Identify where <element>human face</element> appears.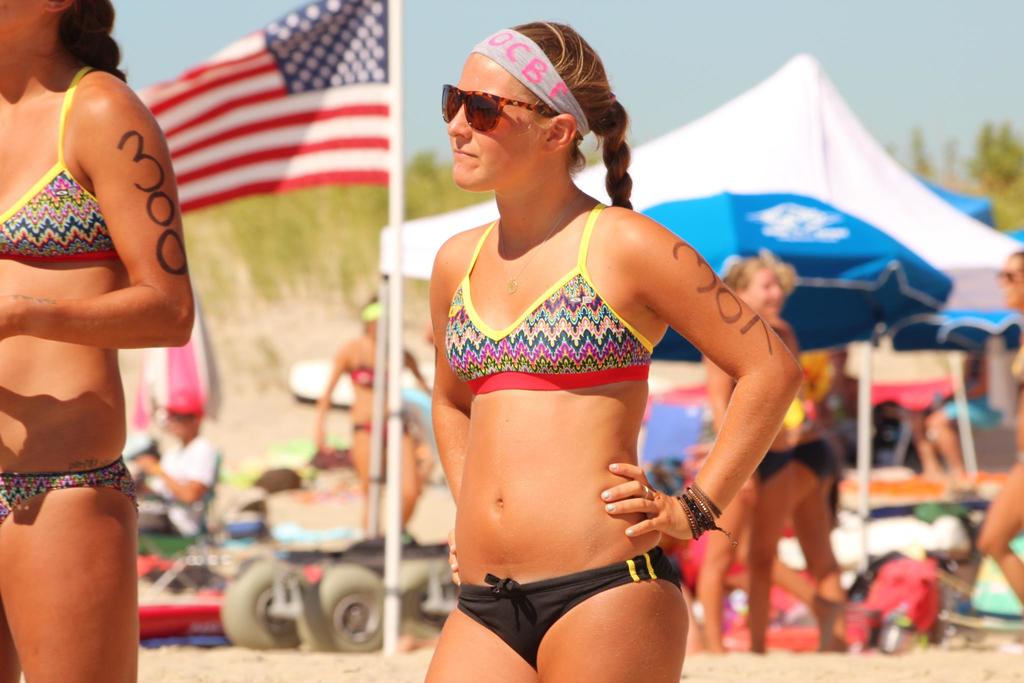
Appears at [0, 0, 43, 37].
